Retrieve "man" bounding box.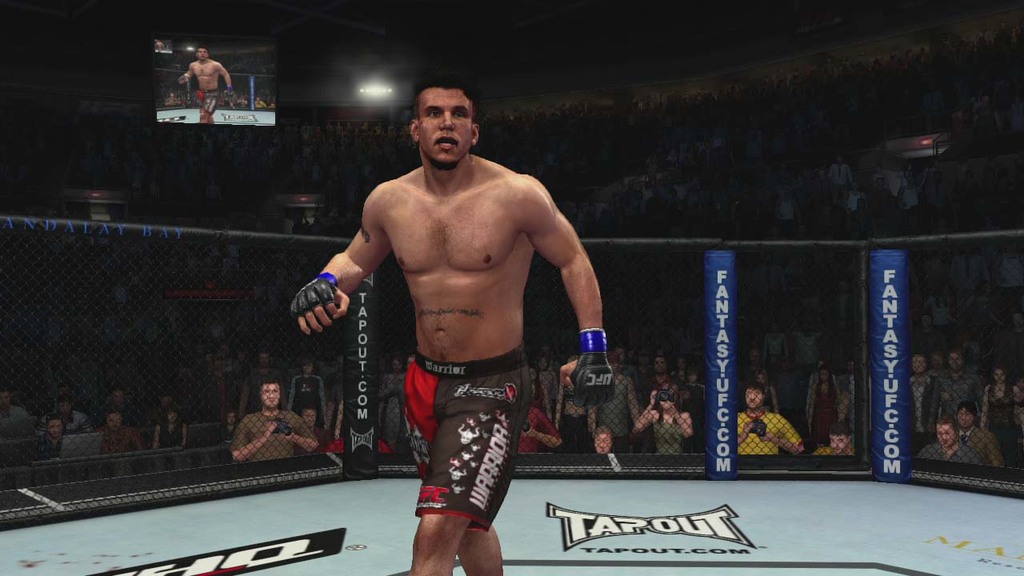
Bounding box: <box>918,427,979,469</box>.
